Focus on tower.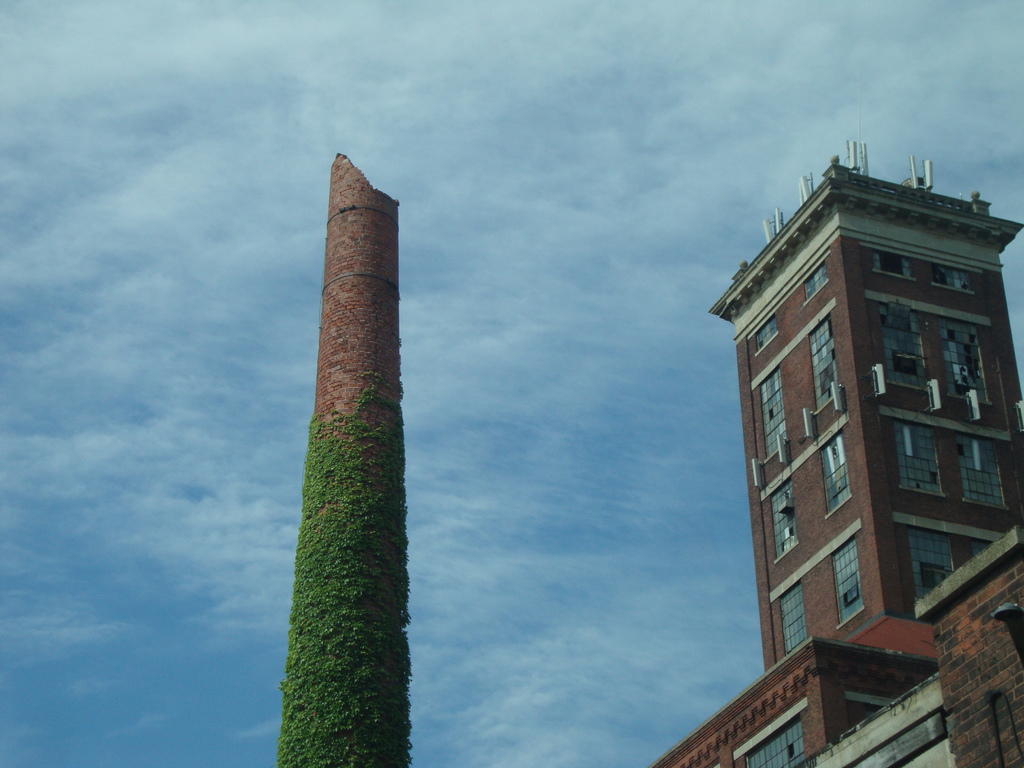
Focused at x1=650, y1=131, x2=1023, y2=767.
